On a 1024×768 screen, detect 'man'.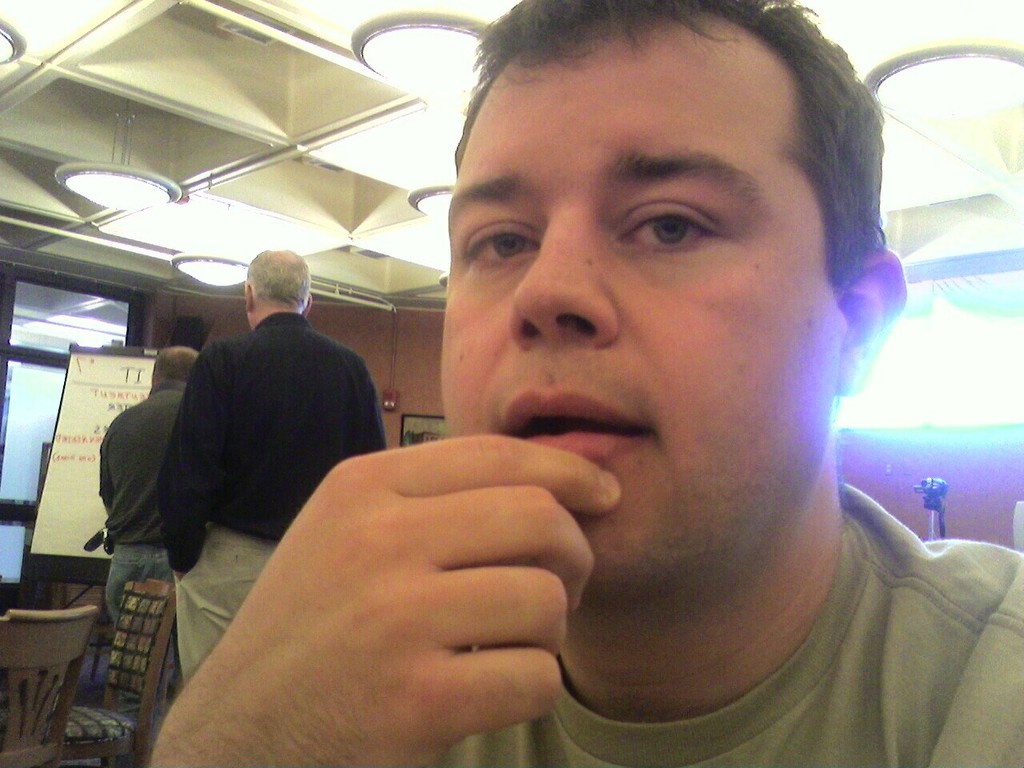
x1=218 y1=46 x2=1023 y2=767.
